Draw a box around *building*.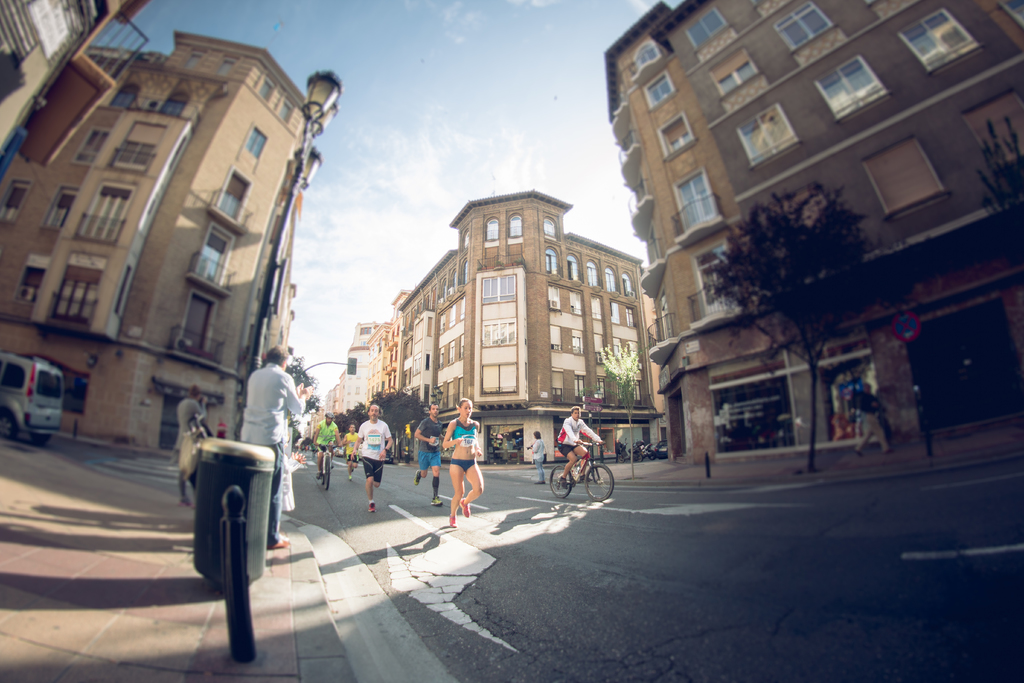
398,204,654,453.
